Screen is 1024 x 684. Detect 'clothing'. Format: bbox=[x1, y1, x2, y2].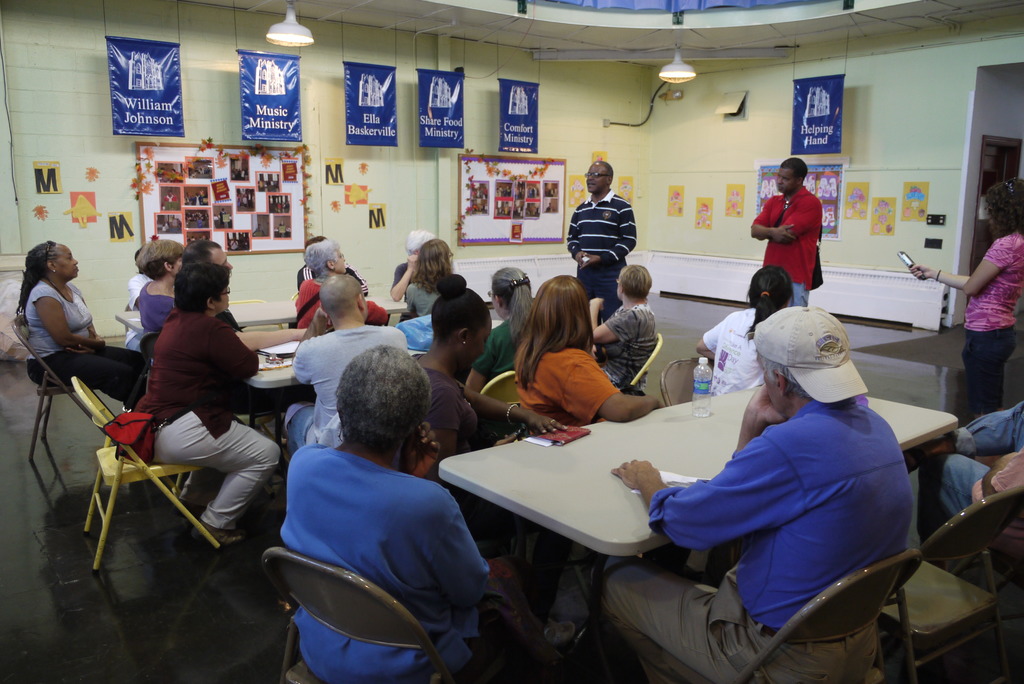
bbox=[566, 190, 647, 291].
